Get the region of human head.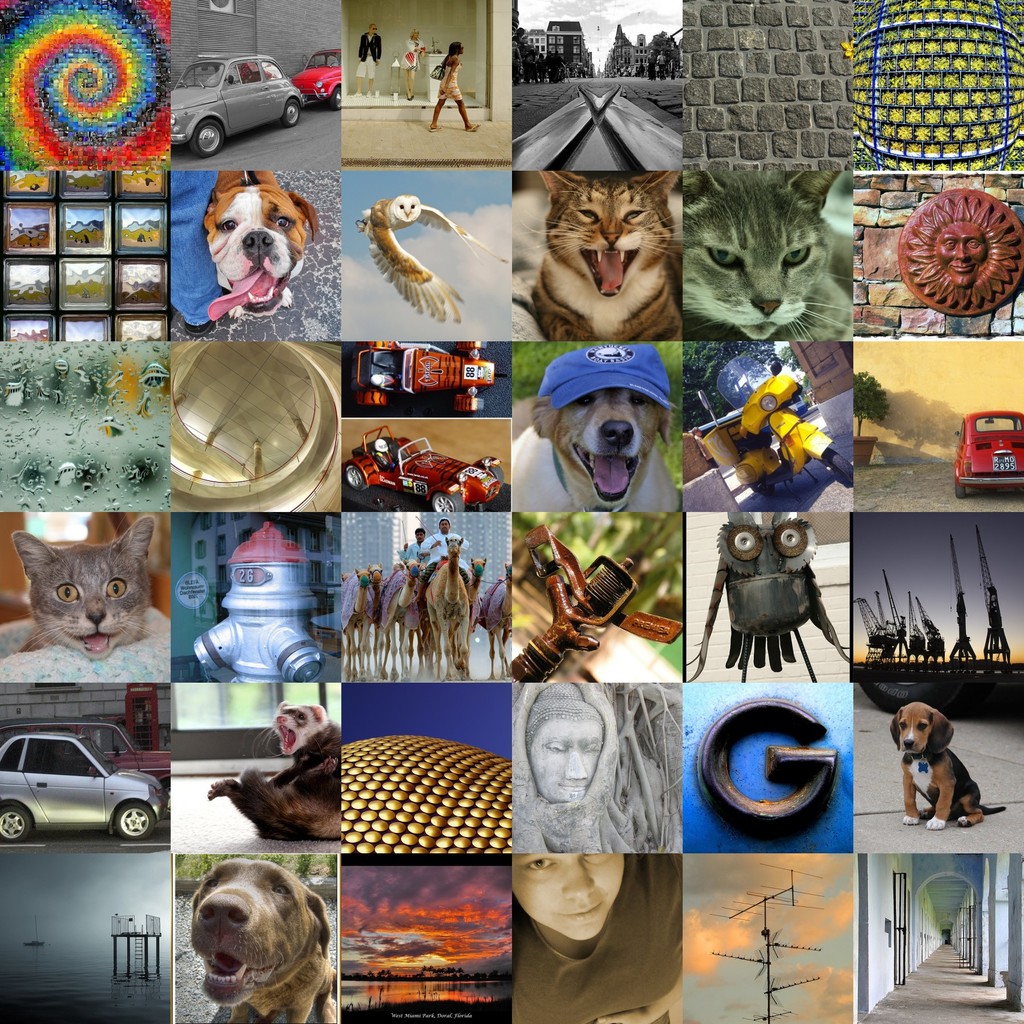
413, 527, 426, 543.
